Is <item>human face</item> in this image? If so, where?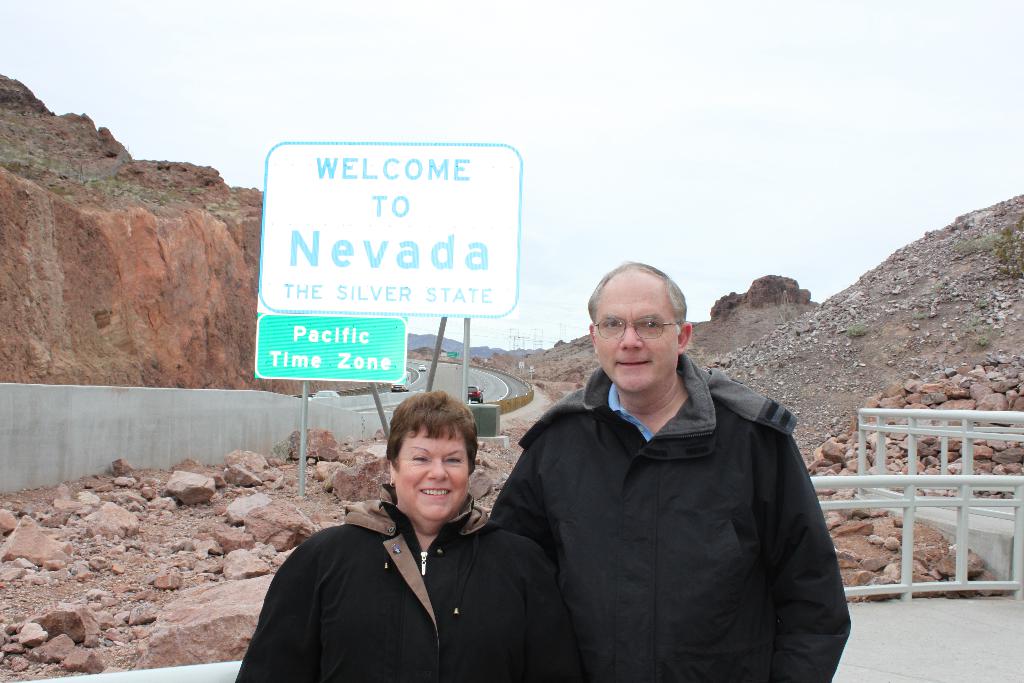
Yes, at box(589, 280, 674, 394).
